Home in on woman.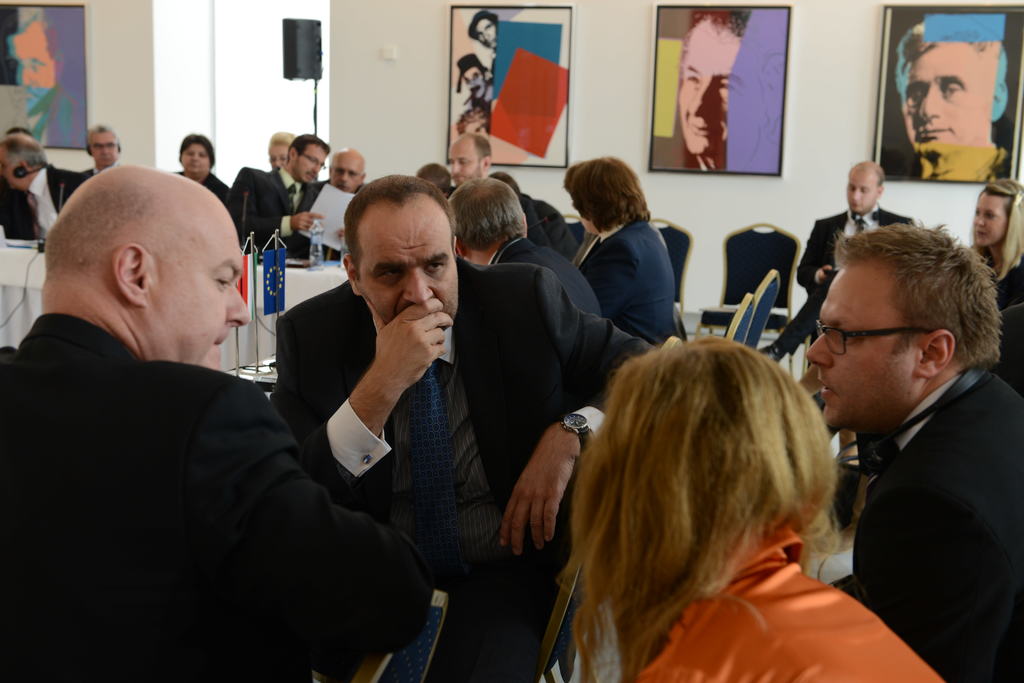
Homed in at [x1=268, y1=133, x2=294, y2=173].
